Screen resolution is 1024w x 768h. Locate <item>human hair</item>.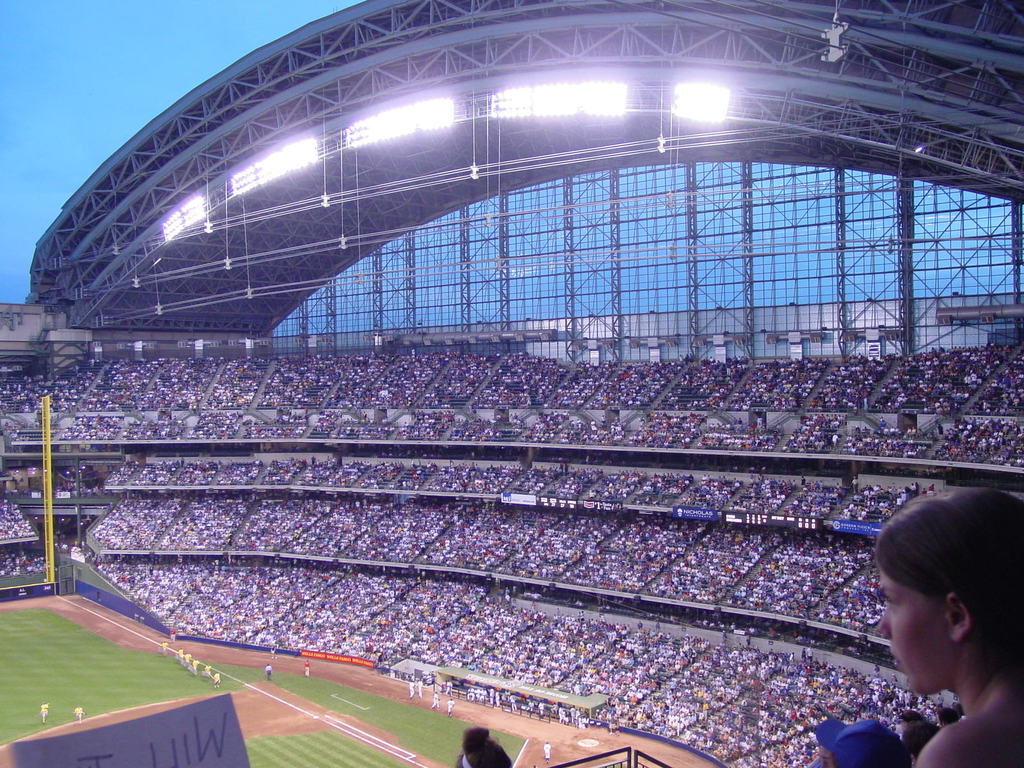
(x1=881, y1=490, x2=1019, y2=701).
